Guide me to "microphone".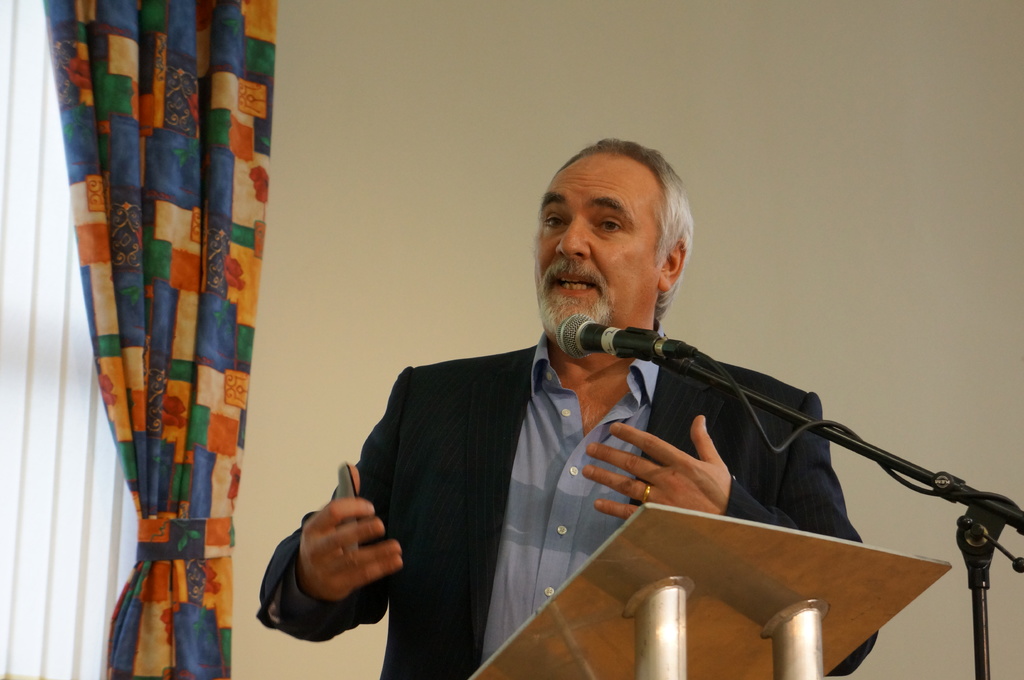
Guidance: box(569, 322, 687, 374).
